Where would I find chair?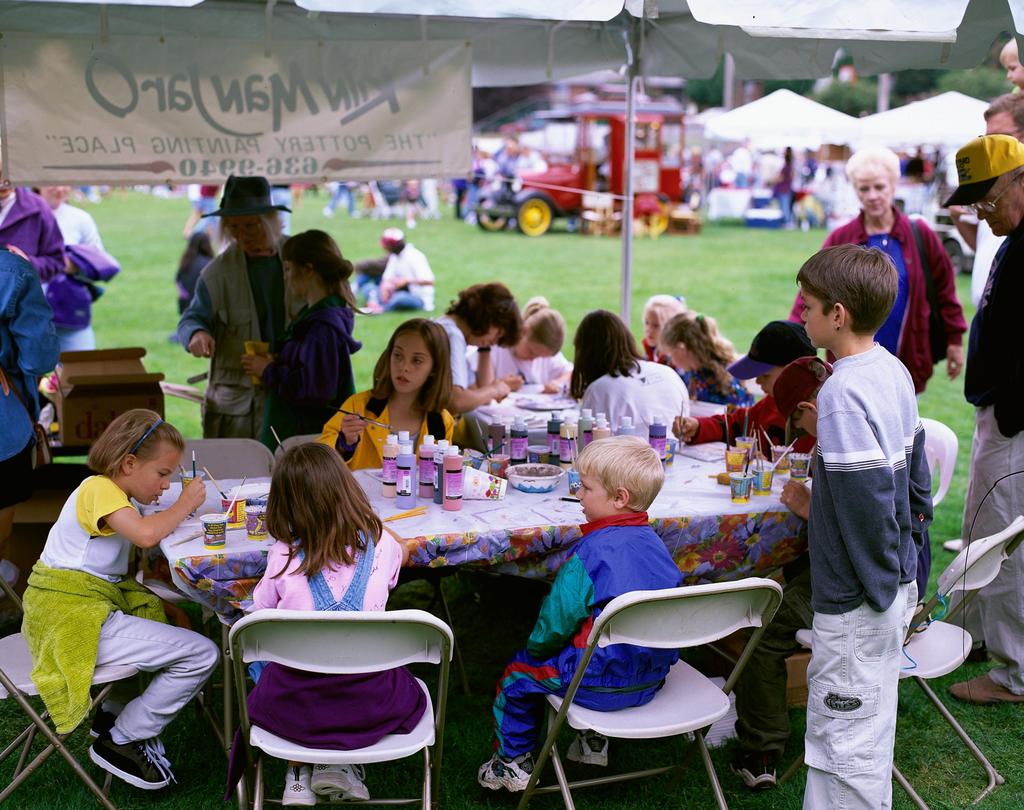
At (x1=125, y1=438, x2=277, y2=706).
